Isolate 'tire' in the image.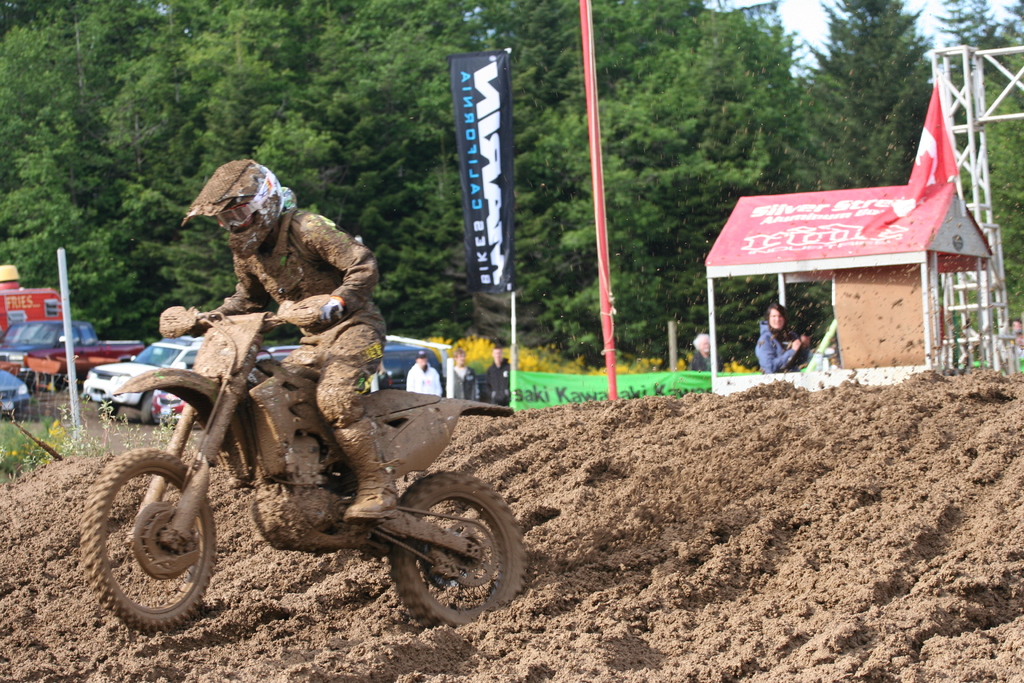
Isolated region: box(370, 480, 520, 634).
